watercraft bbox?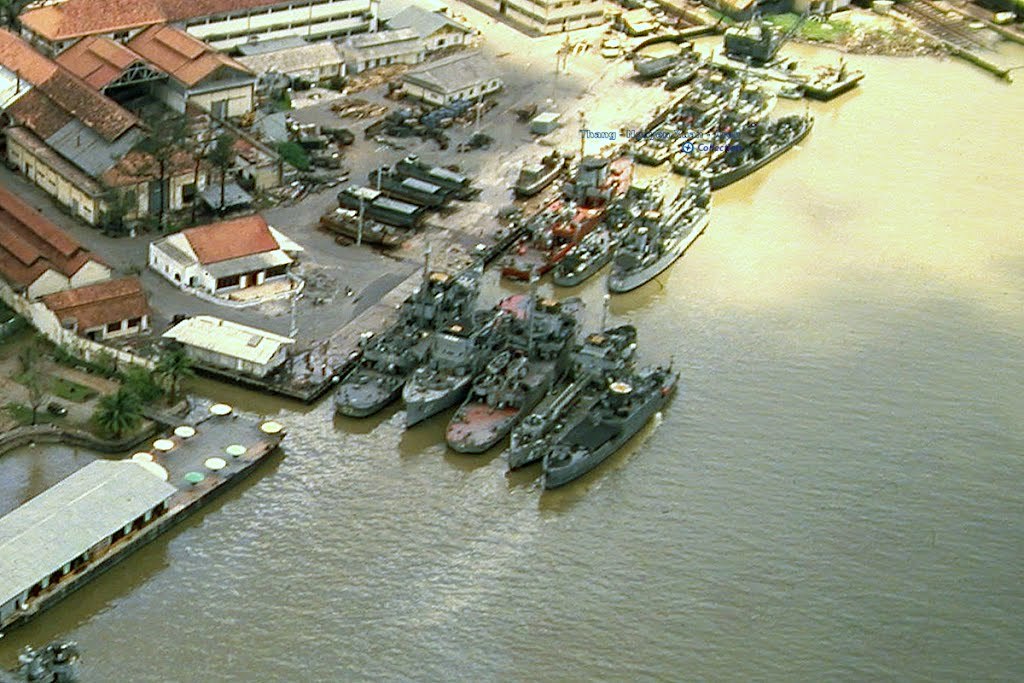
BBox(623, 82, 740, 162)
